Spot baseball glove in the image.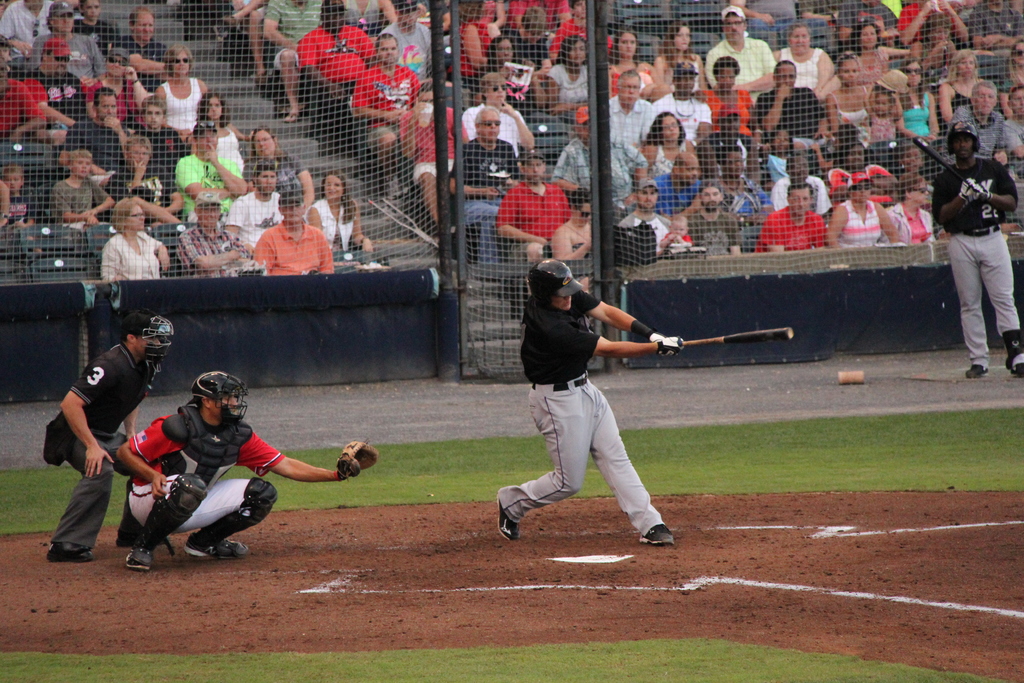
baseball glove found at [634, 325, 689, 347].
